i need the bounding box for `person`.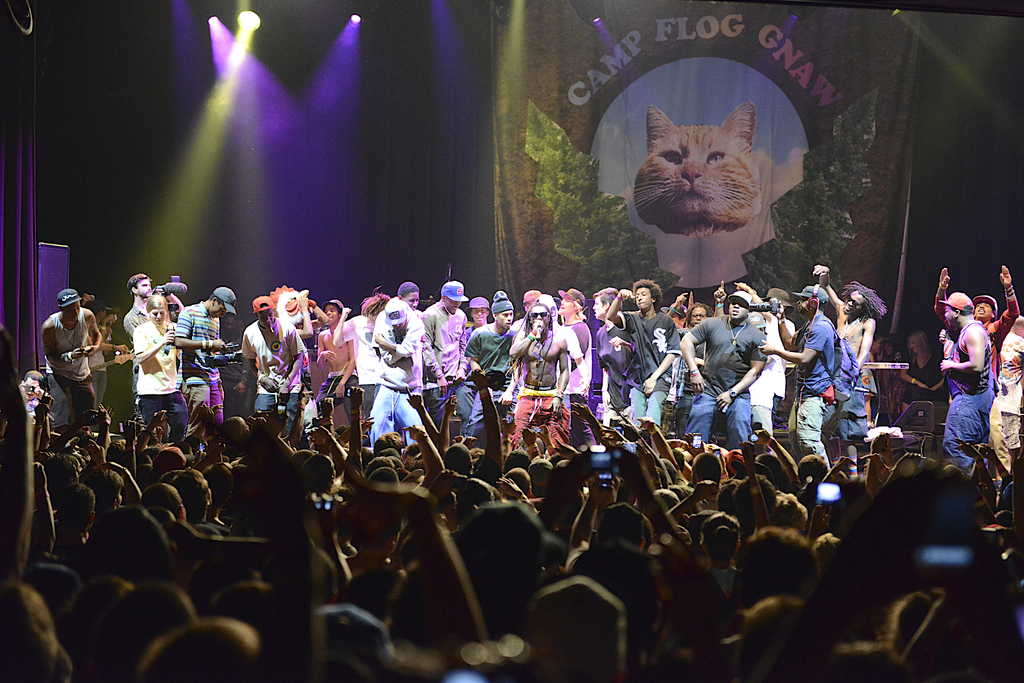
Here it is: (left=136, top=309, right=190, bottom=421).
